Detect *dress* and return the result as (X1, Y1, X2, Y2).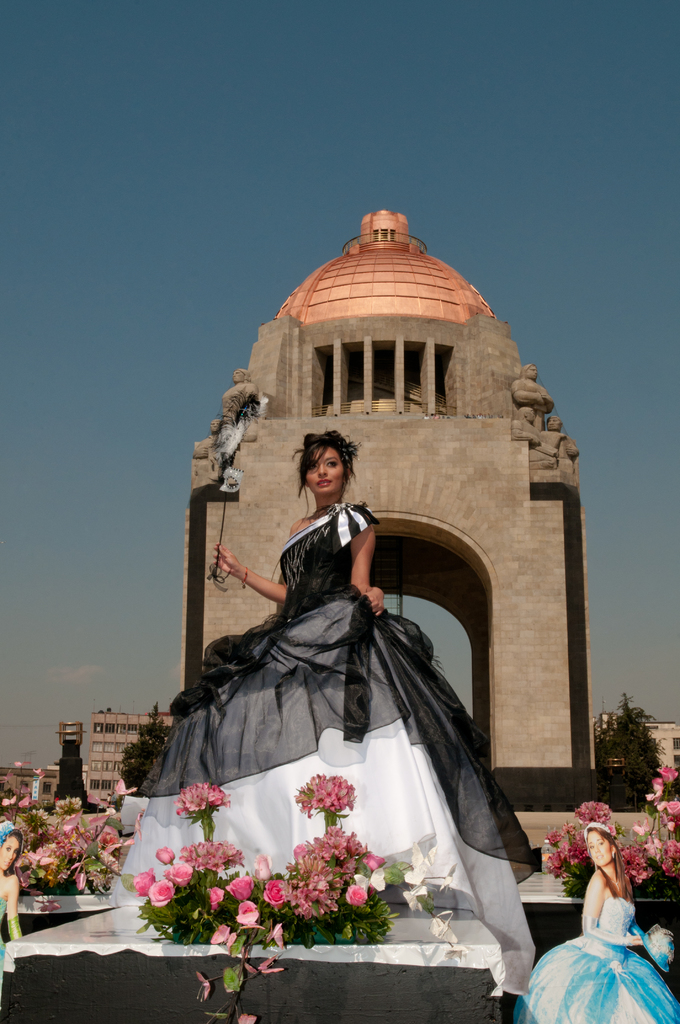
(514, 896, 679, 1023).
